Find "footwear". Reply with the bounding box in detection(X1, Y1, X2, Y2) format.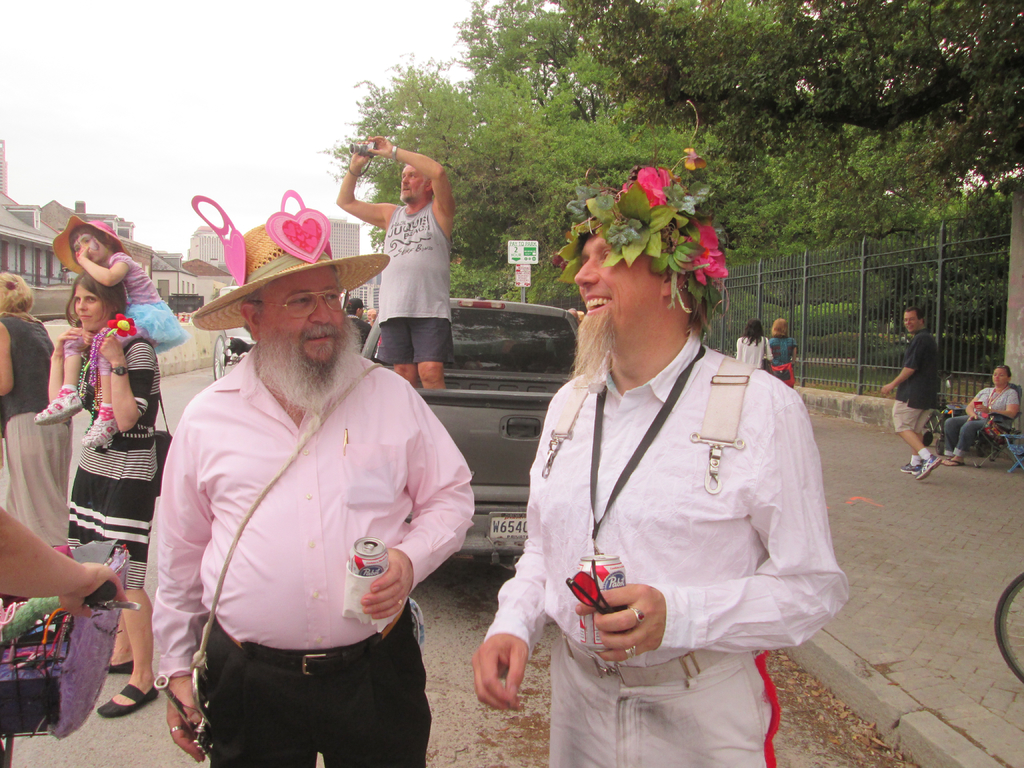
detection(108, 660, 134, 676).
